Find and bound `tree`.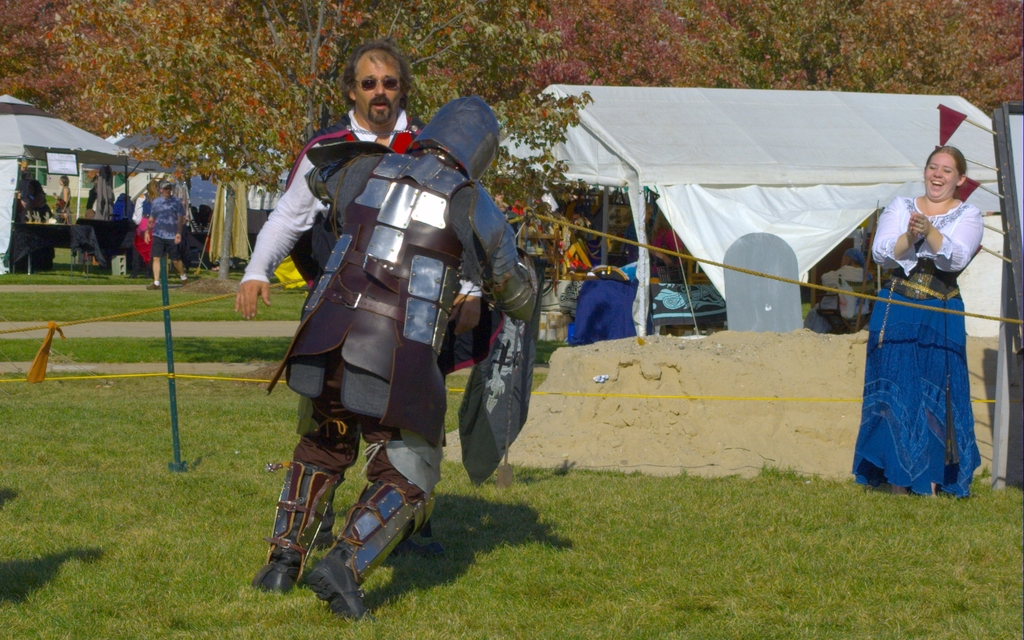
Bound: <bbox>504, 0, 680, 83</bbox>.
